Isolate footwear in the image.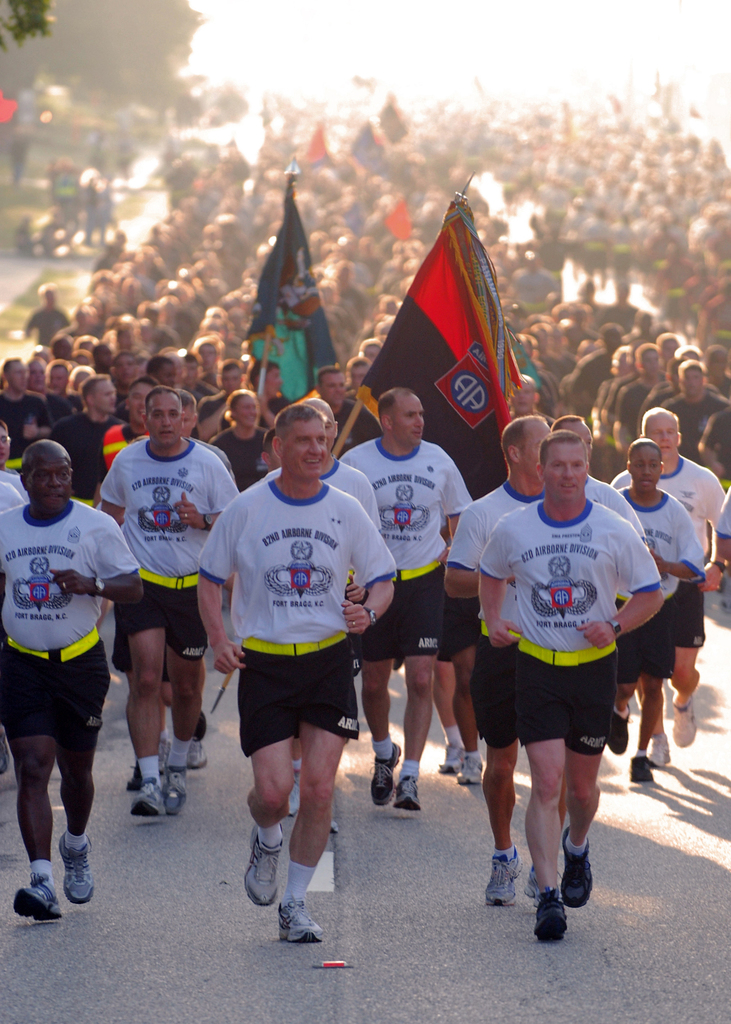
Isolated region: box(647, 730, 673, 770).
